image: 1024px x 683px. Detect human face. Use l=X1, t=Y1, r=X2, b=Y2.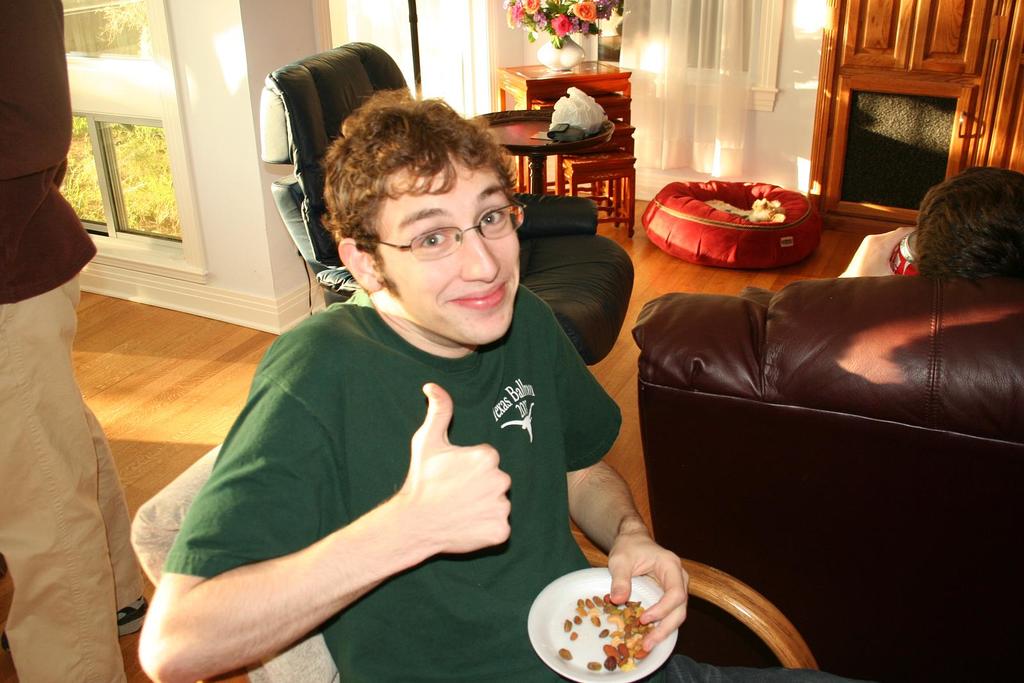
l=373, t=147, r=528, b=341.
